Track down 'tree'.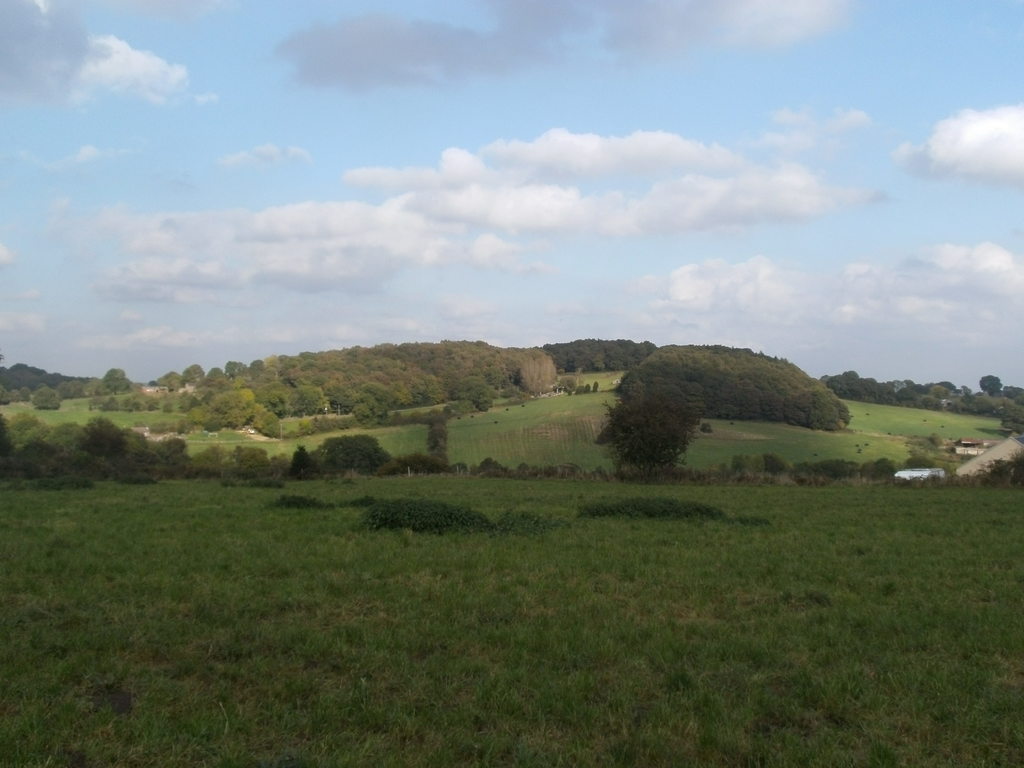
Tracked to 546/336/648/369.
